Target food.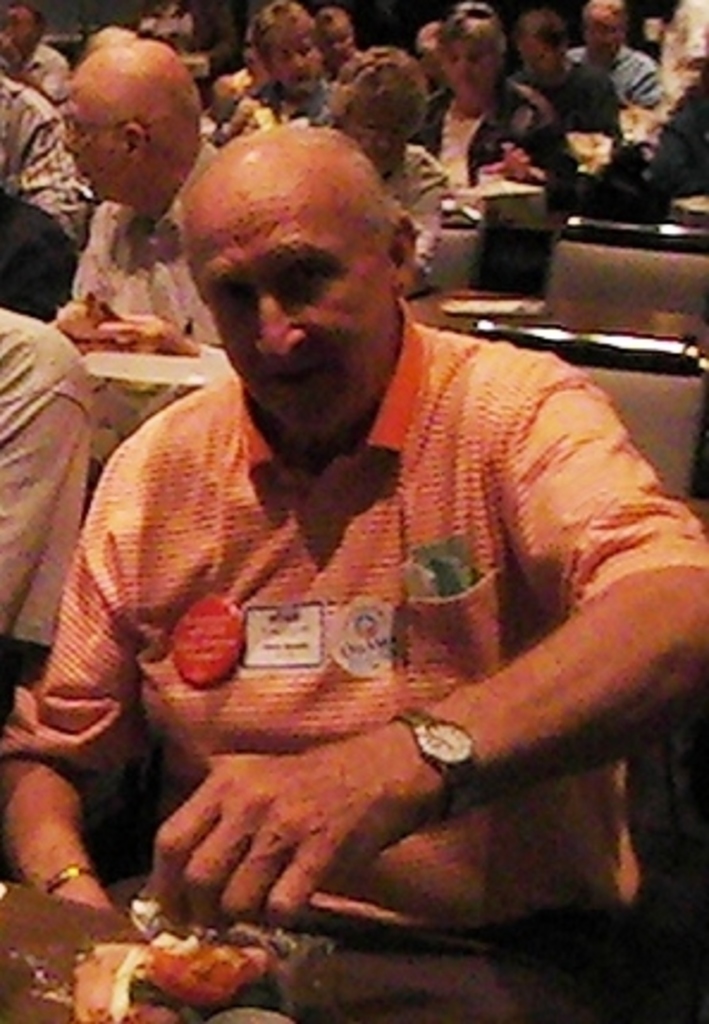
Target region: locate(127, 929, 267, 1007).
